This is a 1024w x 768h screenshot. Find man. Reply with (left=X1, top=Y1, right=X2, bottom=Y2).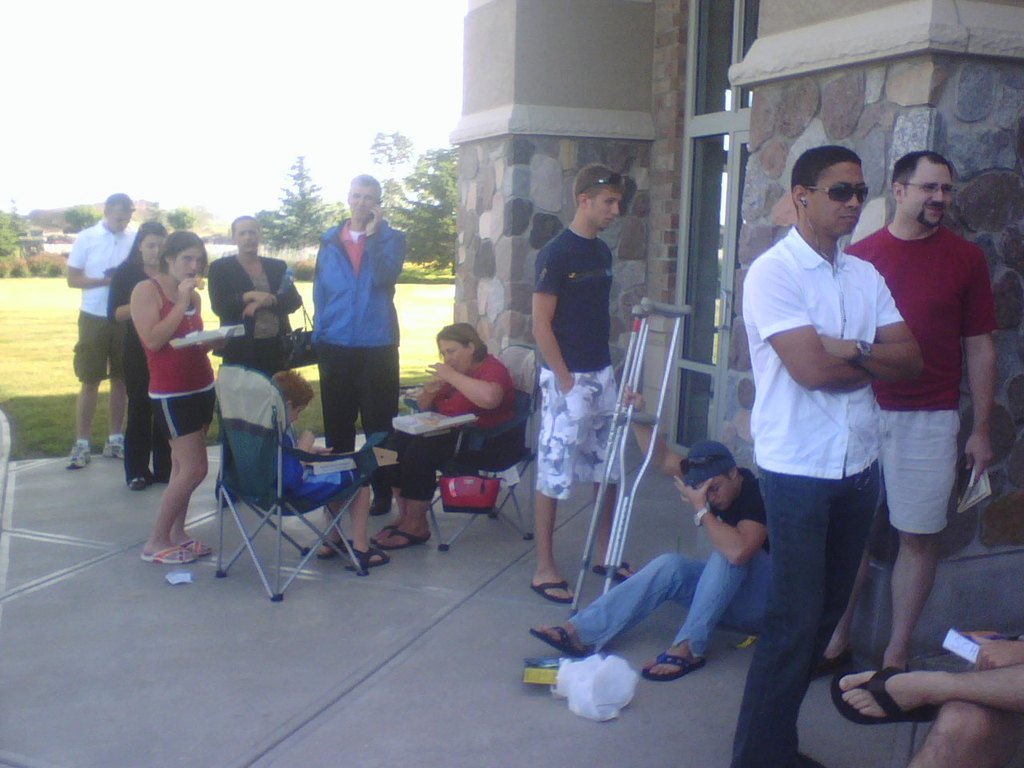
(left=525, top=161, right=635, bottom=611).
